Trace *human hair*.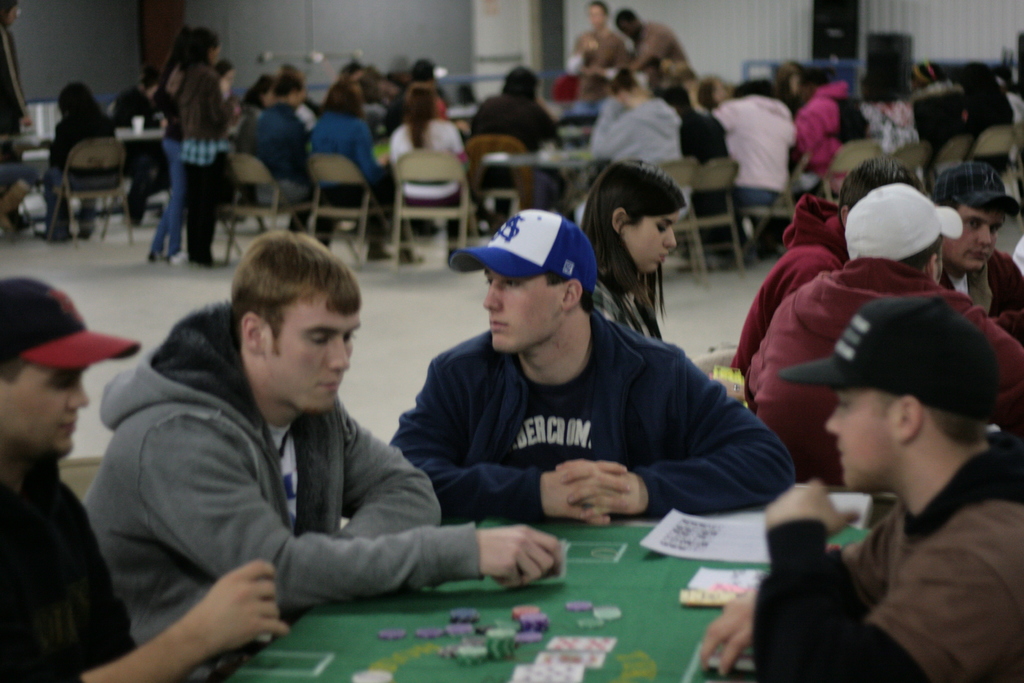
Traced to box=[590, 1, 607, 16].
